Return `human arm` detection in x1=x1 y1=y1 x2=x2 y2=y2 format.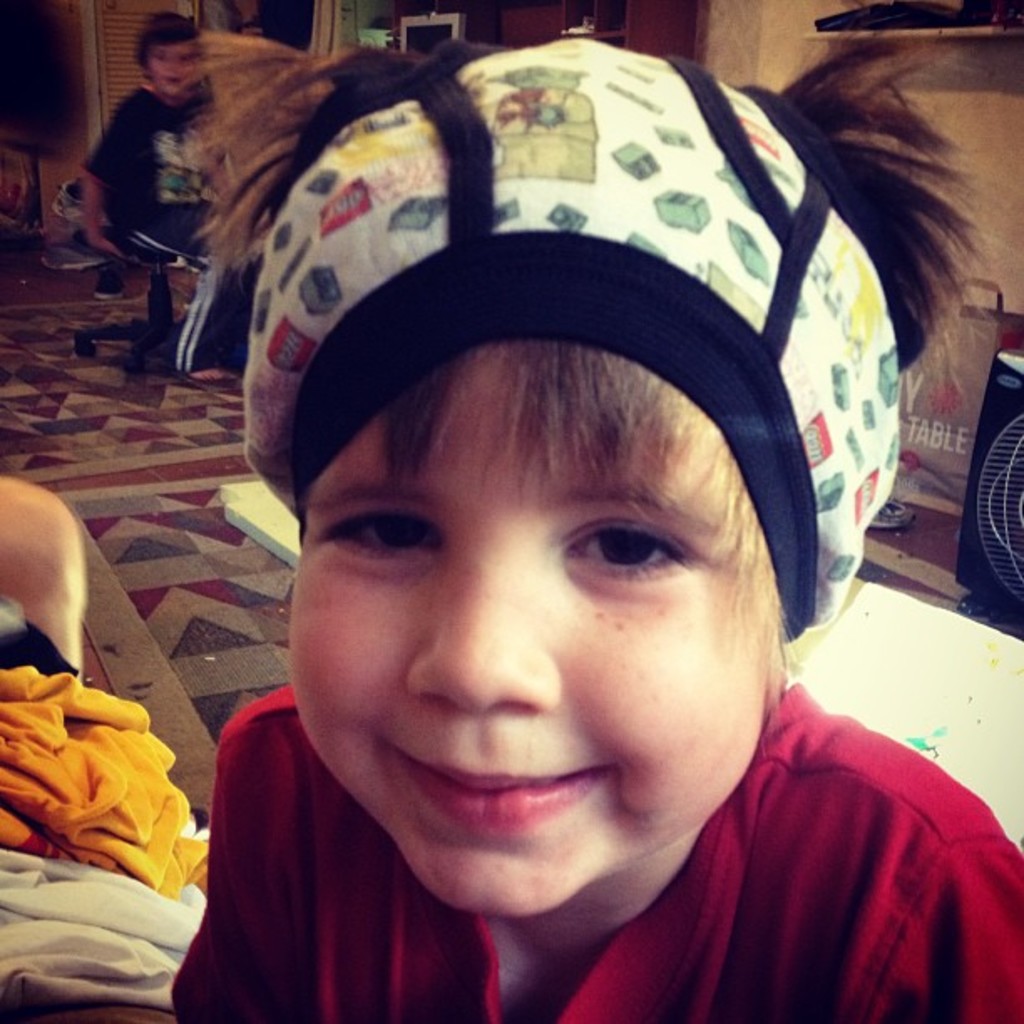
x1=171 y1=694 x2=331 y2=1022.
